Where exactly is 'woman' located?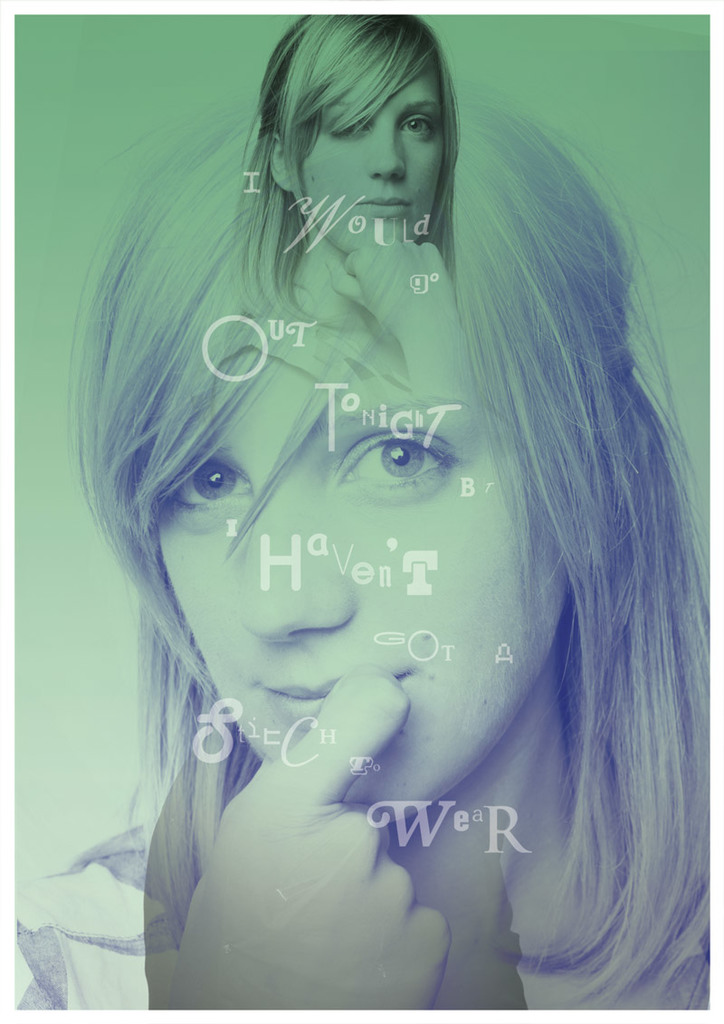
Its bounding box is {"x1": 219, "y1": 12, "x2": 462, "y2": 338}.
